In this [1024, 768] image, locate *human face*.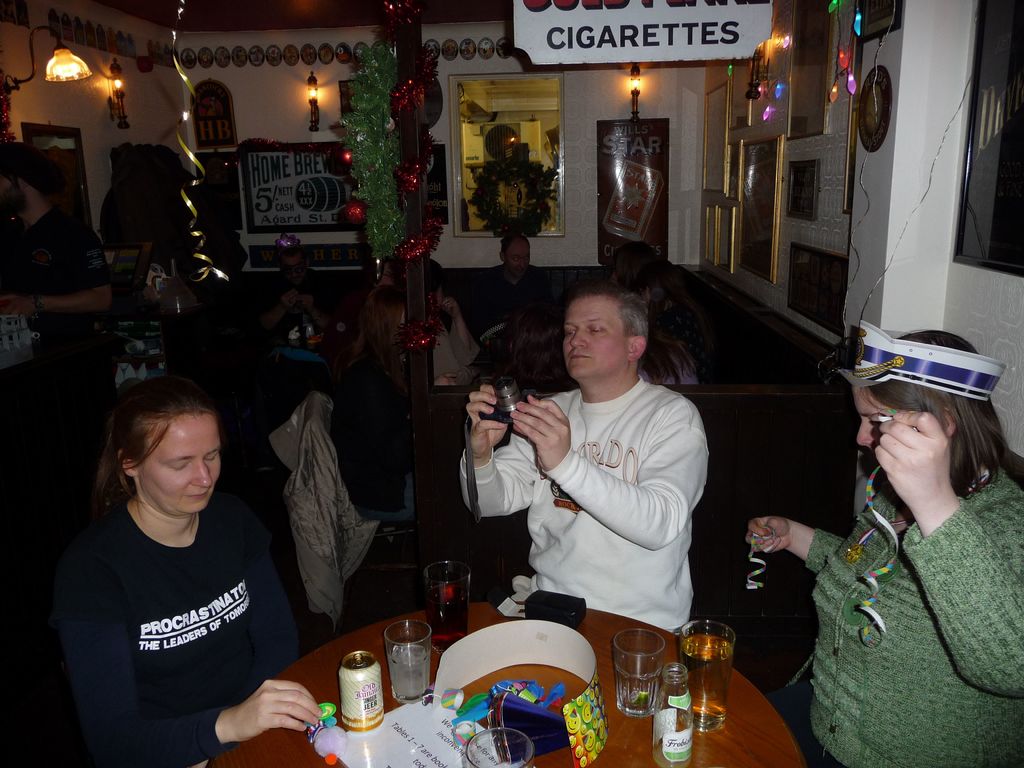
Bounding box: box(133, 415, 223, 516).
